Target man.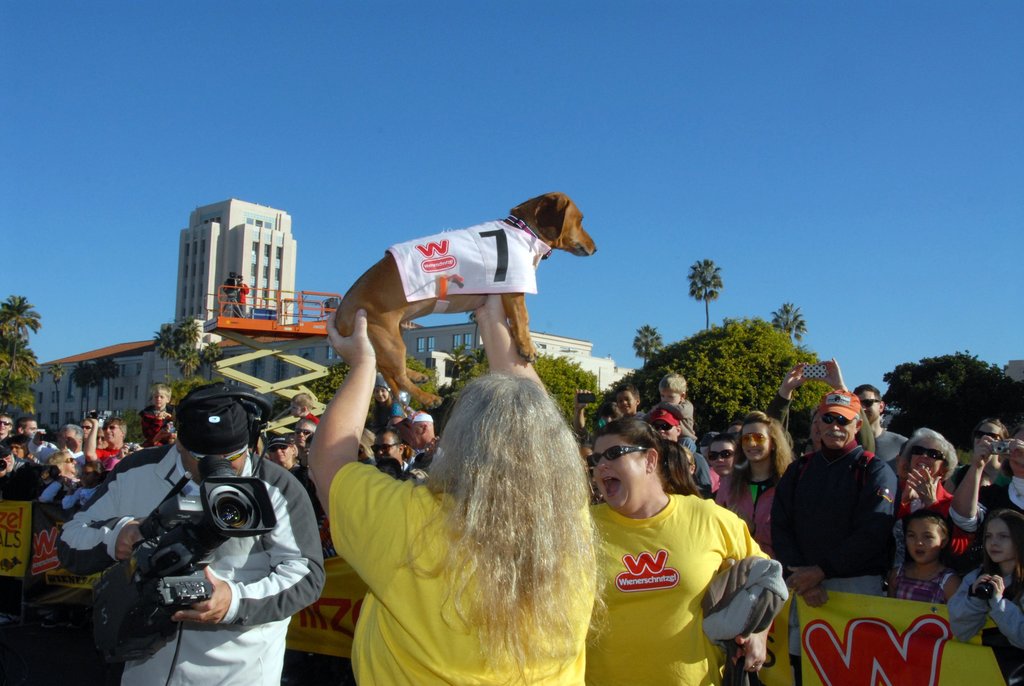
Target region: (x1=854, y1=385, x2=905, y2=473).
